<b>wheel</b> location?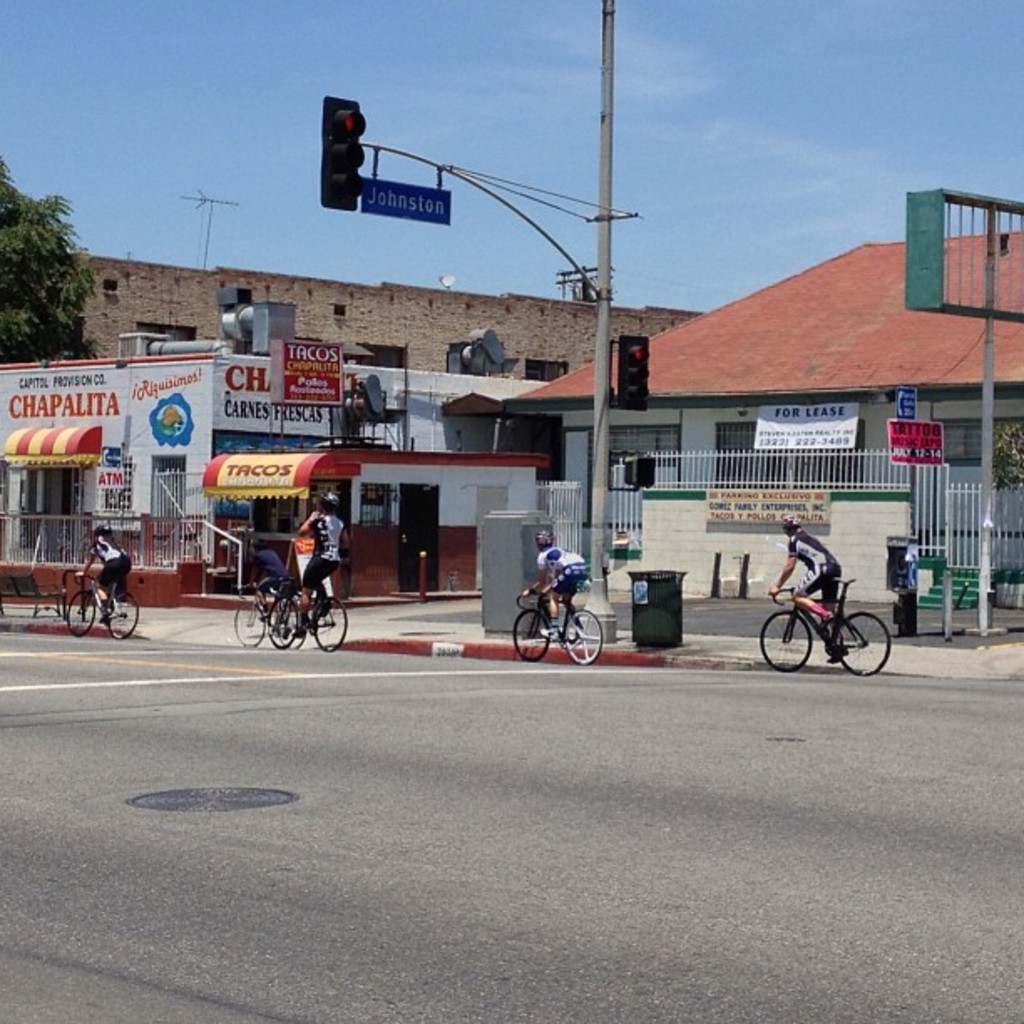
bbox=(234, 602, 264, 643)
